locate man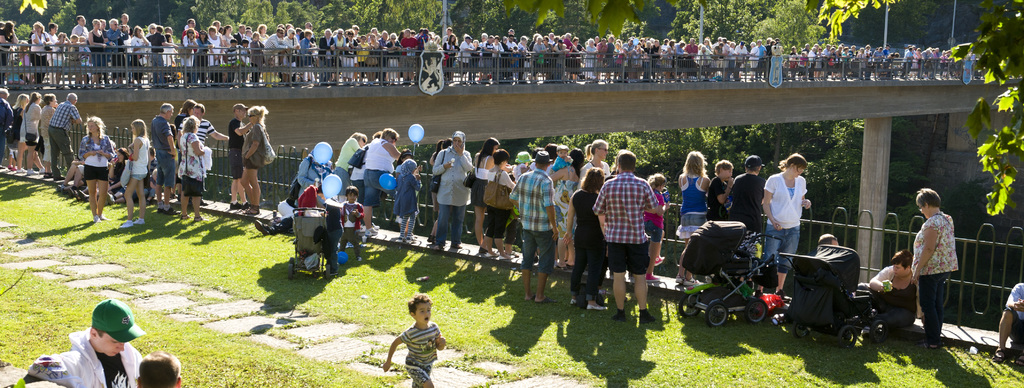
locate(211, 17, 226, 49)
